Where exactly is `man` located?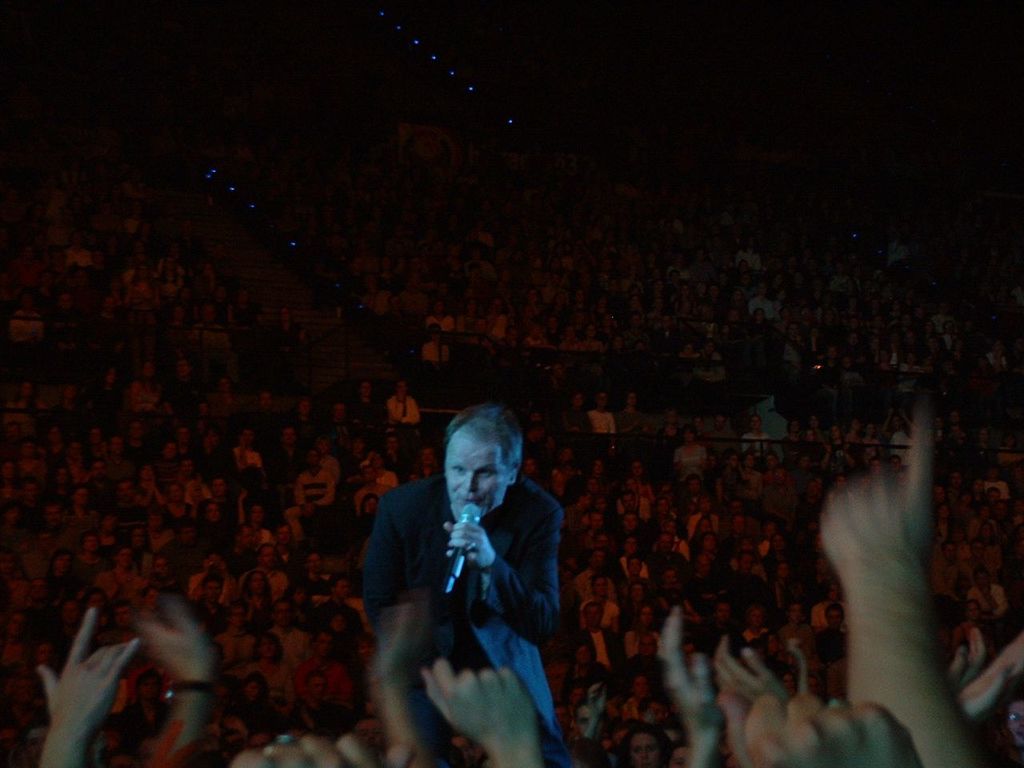
Its bounding box is 350 384 585 758.
